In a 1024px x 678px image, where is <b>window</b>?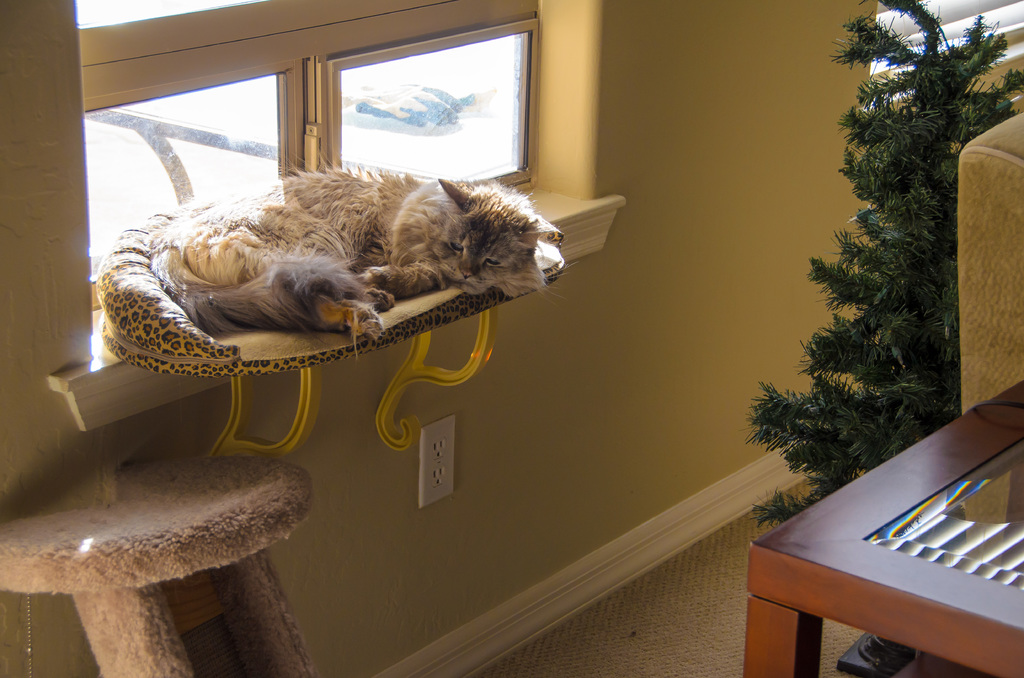
box(83, 0, 540, 368).
